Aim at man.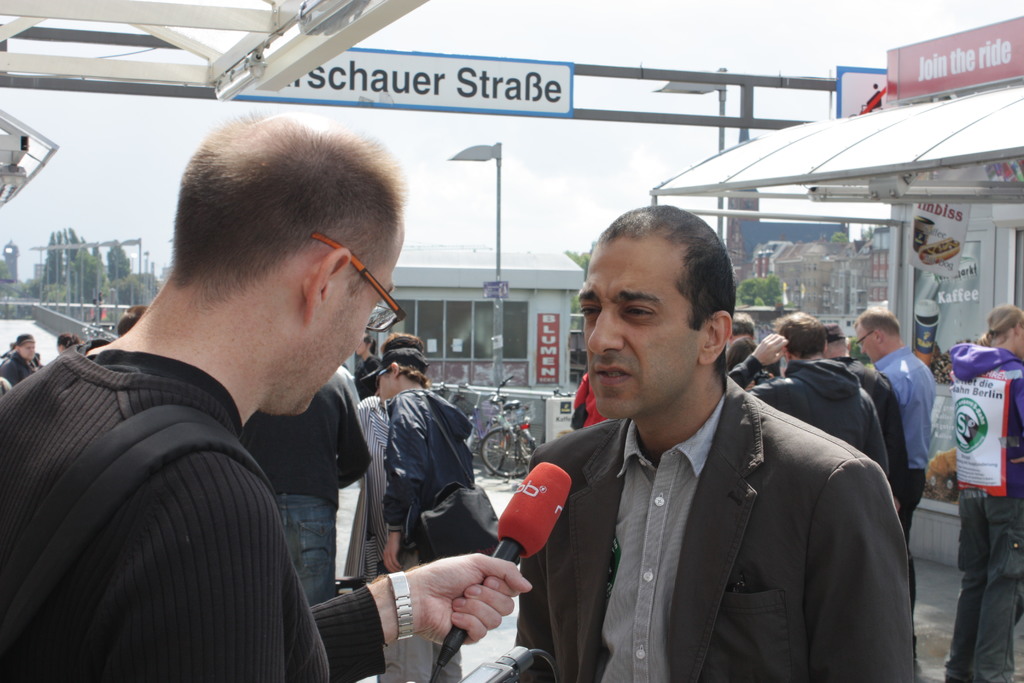
Aimed at (513, 221, 907, 682).
